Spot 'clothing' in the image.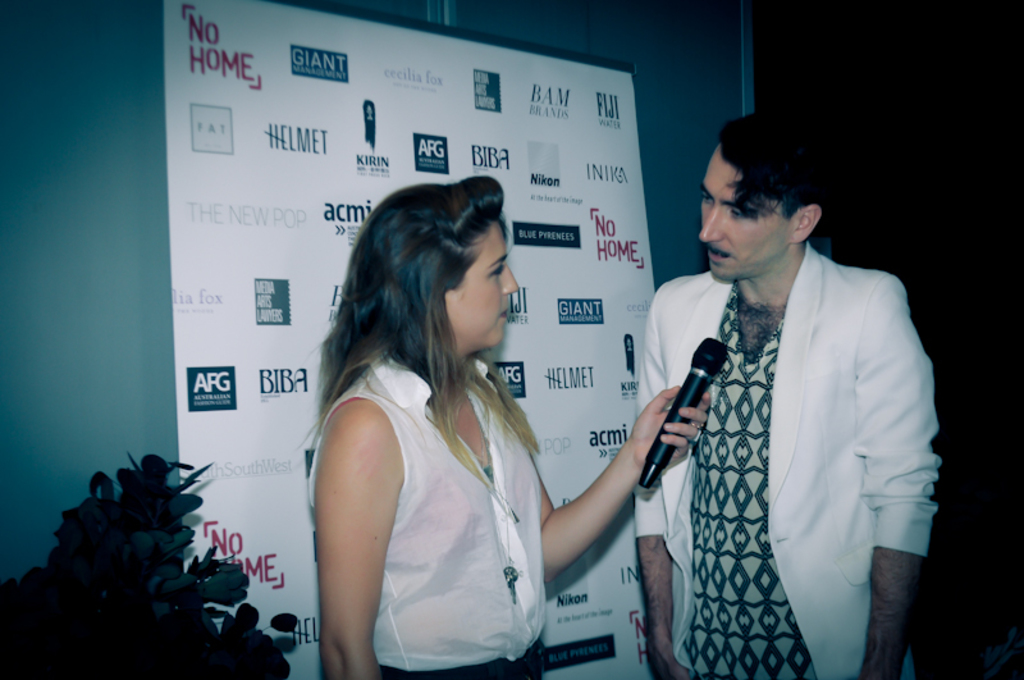
'clothing' found at [297,336,553,679].
